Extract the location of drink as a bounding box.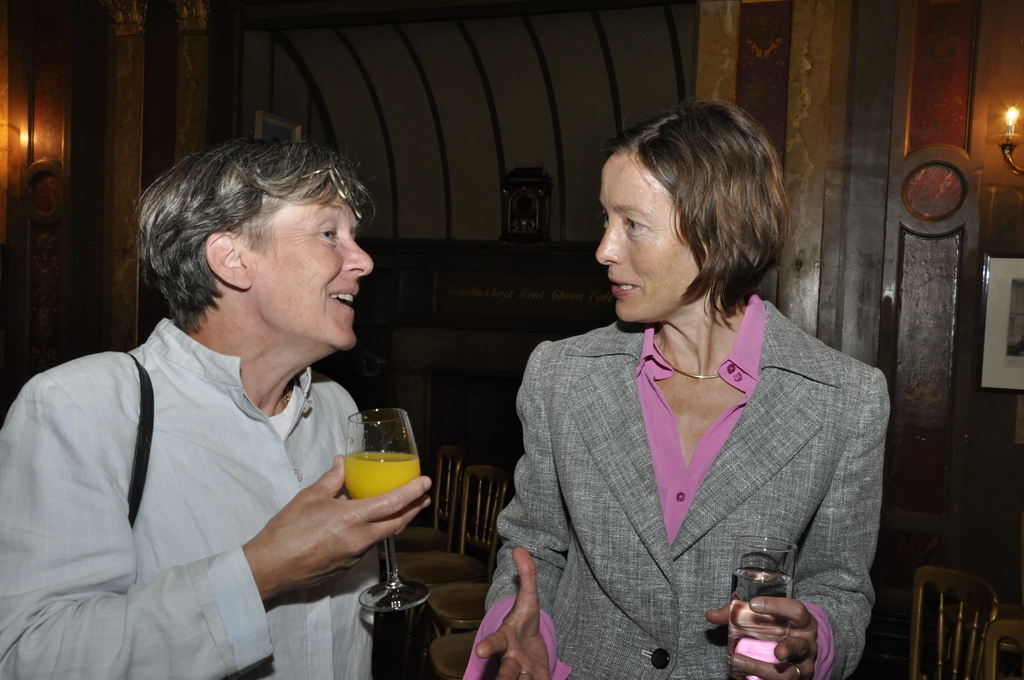
crop(314, 395, 423, 558).
